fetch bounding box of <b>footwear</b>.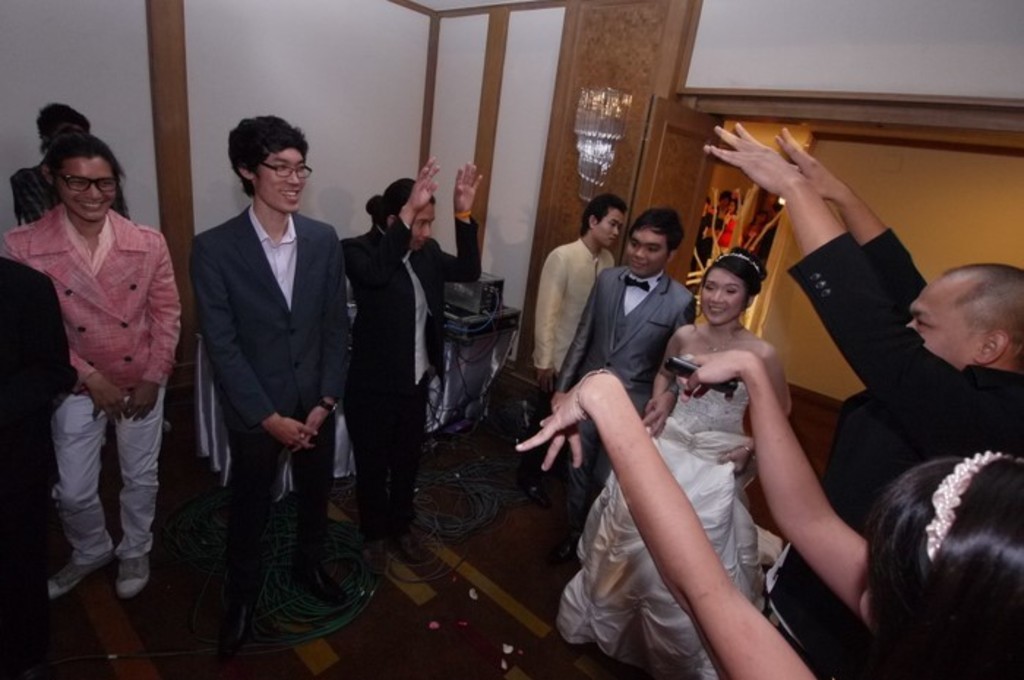
Bbox: Rect(222, 586, 252, 646).
